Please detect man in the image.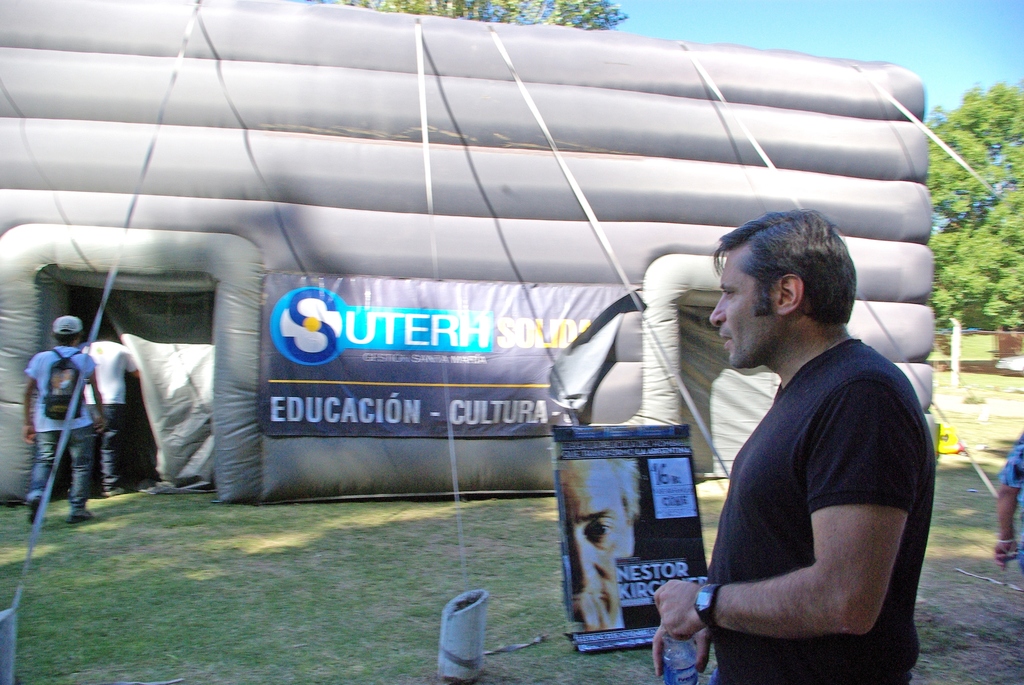
(651, 215, 939, 684).
